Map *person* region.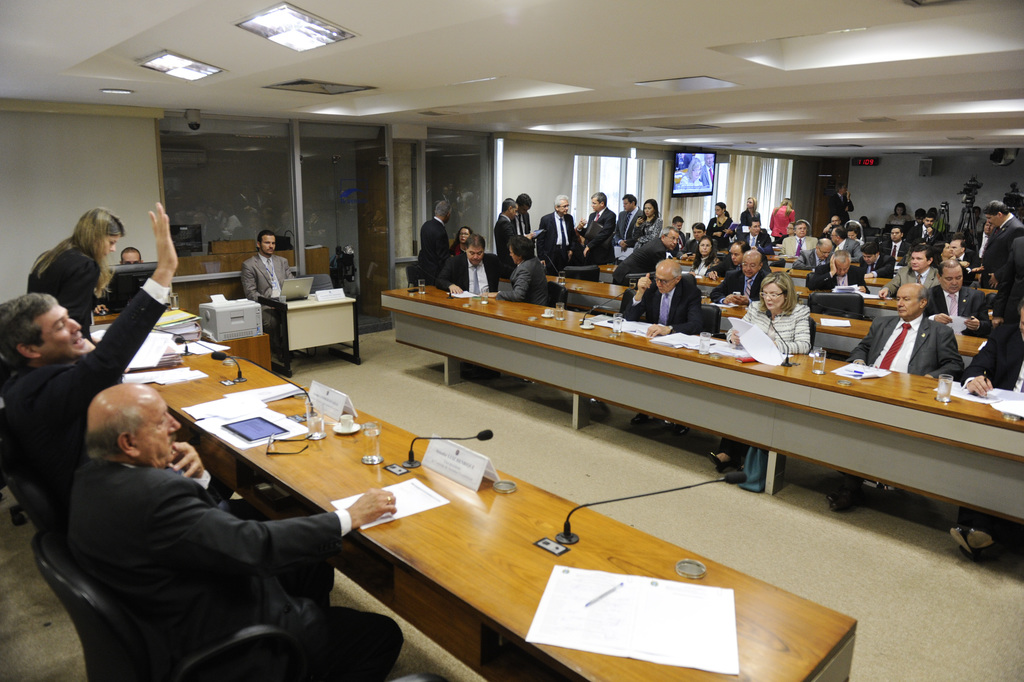
Mapped to bbox=(0, 195, 244, 510).
